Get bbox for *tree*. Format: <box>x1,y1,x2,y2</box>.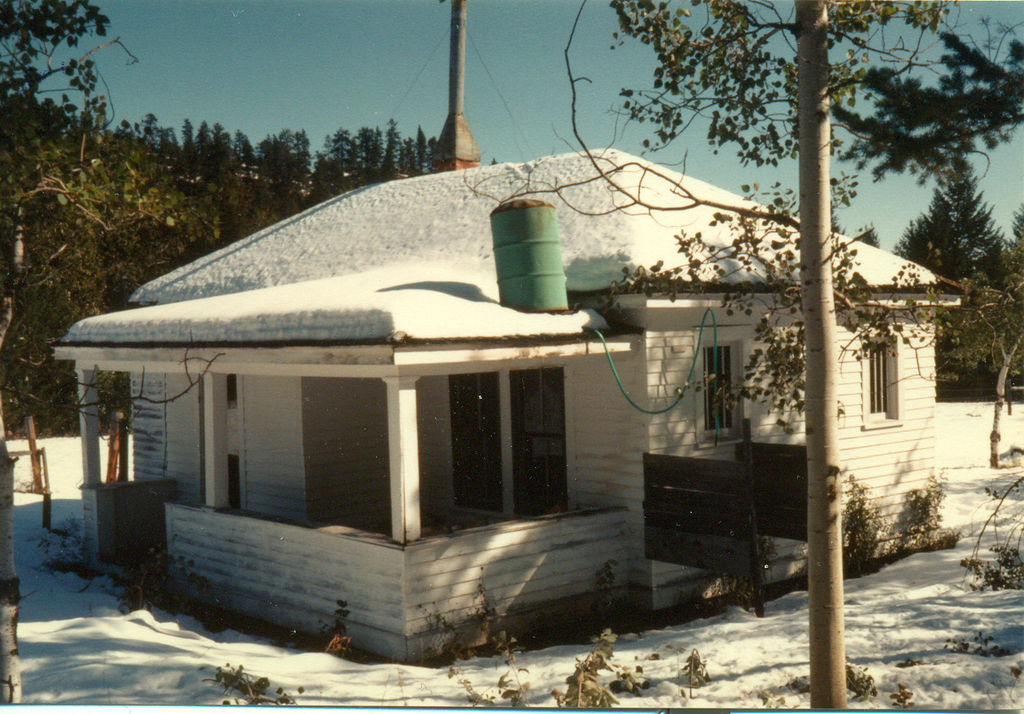
<box>247,126,321,223</box>.
